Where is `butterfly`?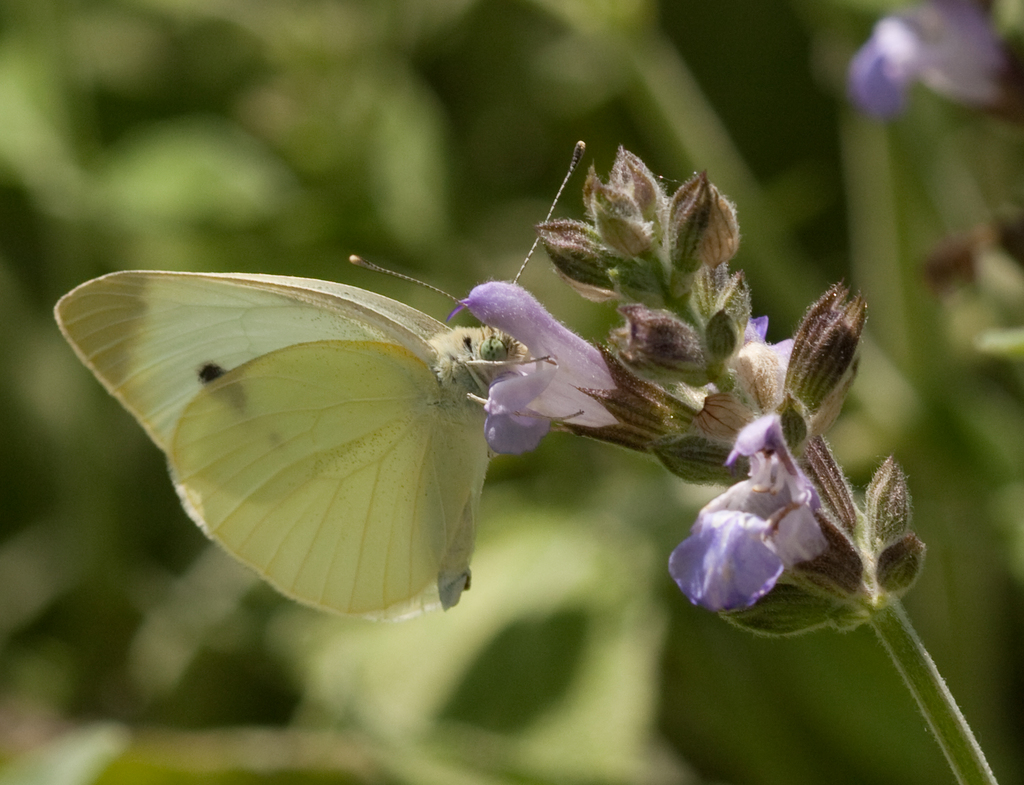
[54, 231, 616, 635].
